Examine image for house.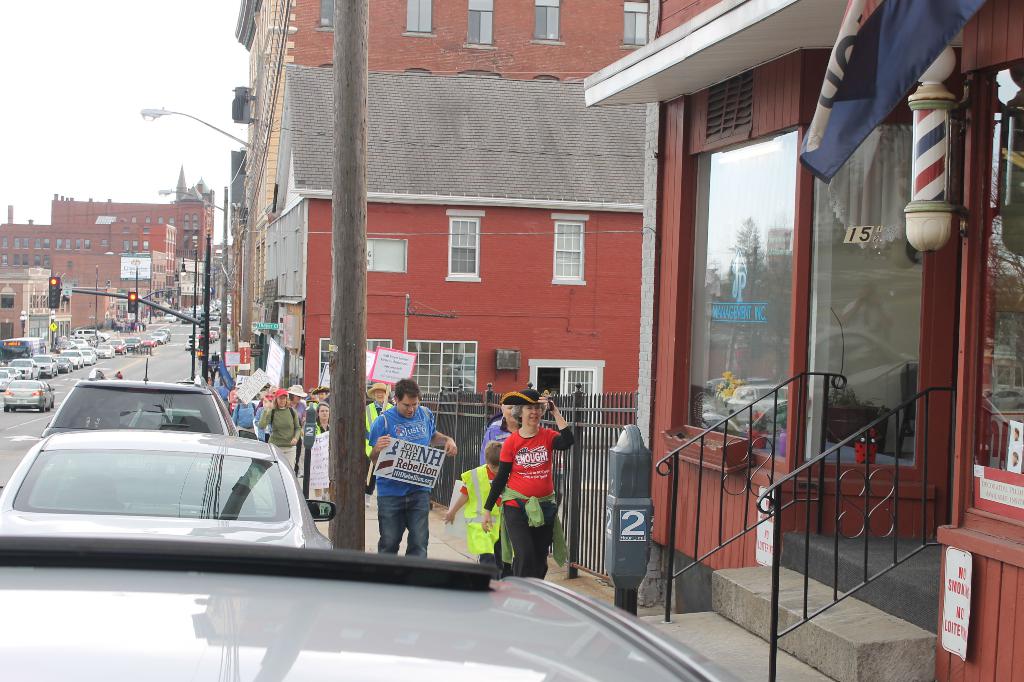
Examination result: (2,262,90,359).
